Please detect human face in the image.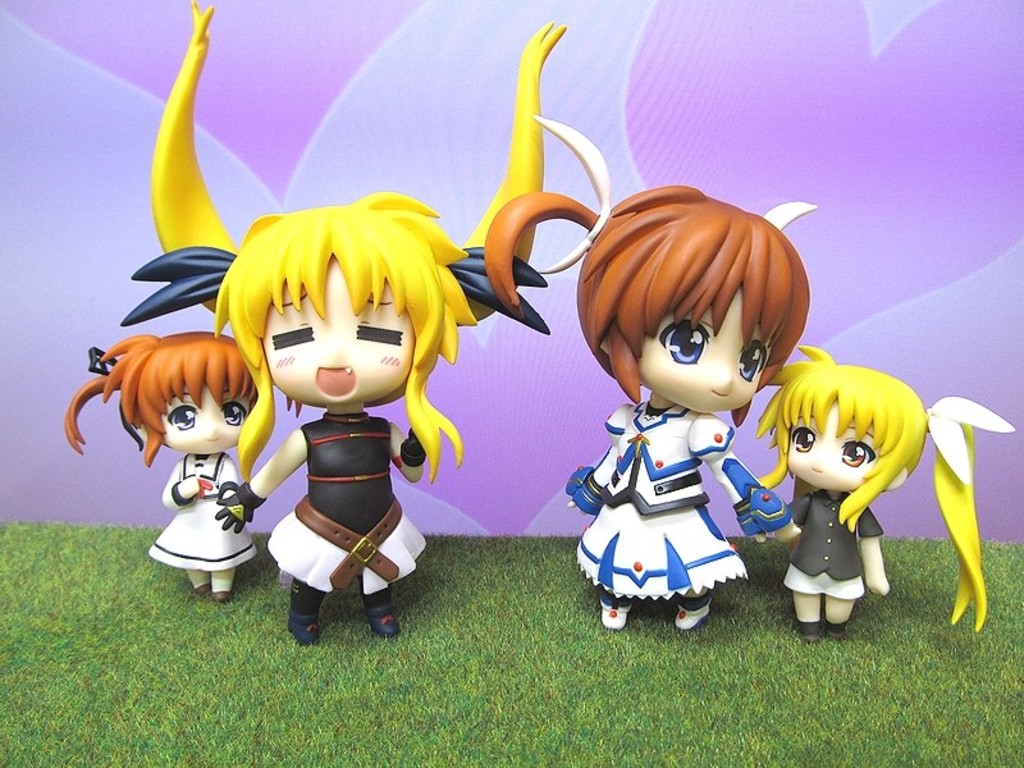
Rect(637, 296, 769, 411).
